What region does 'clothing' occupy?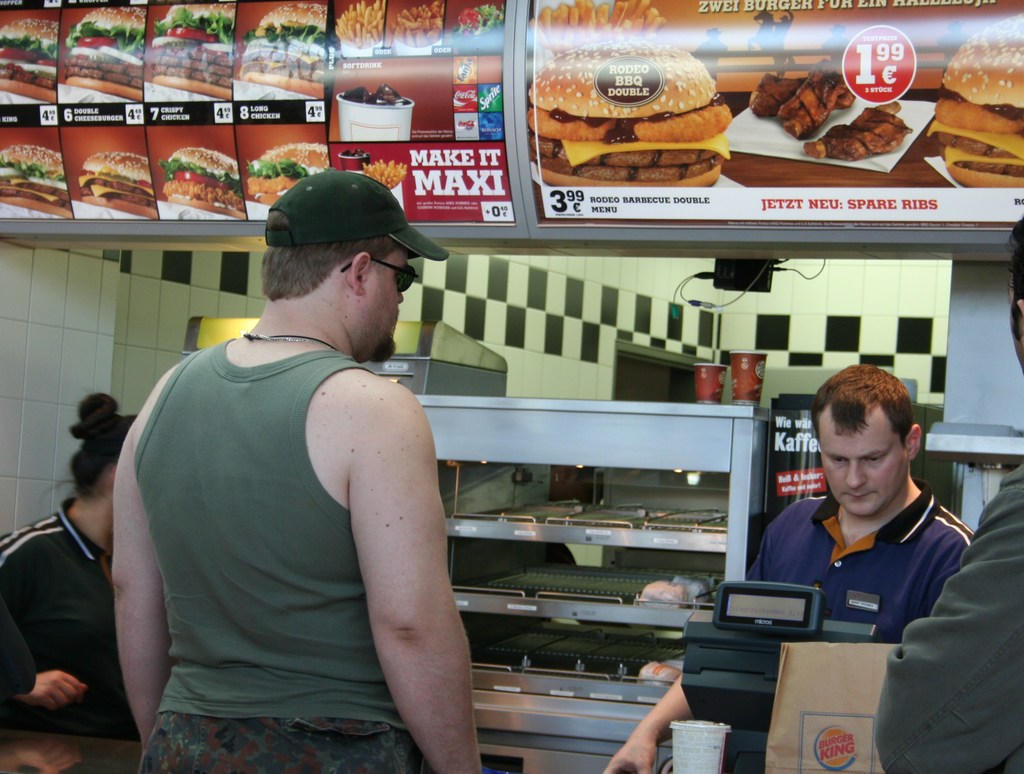
{"x1": 745, "y1": 477, "x2": 977, "y2": 642}.
